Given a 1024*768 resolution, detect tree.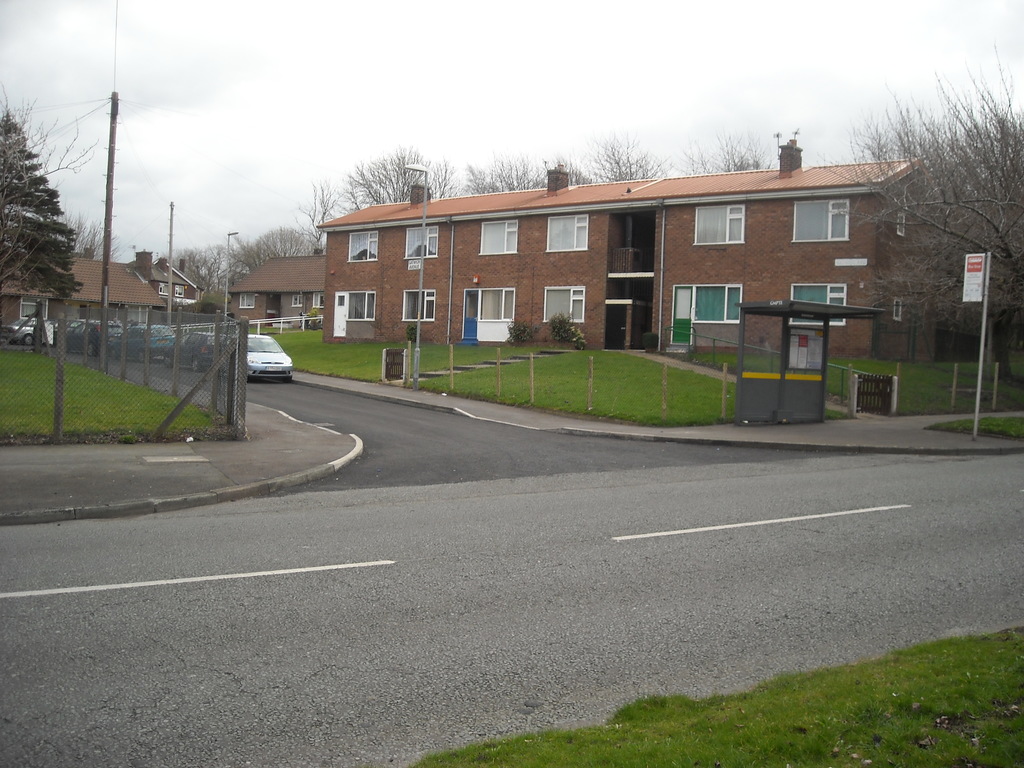
locate(678, 115, 771, 173).
